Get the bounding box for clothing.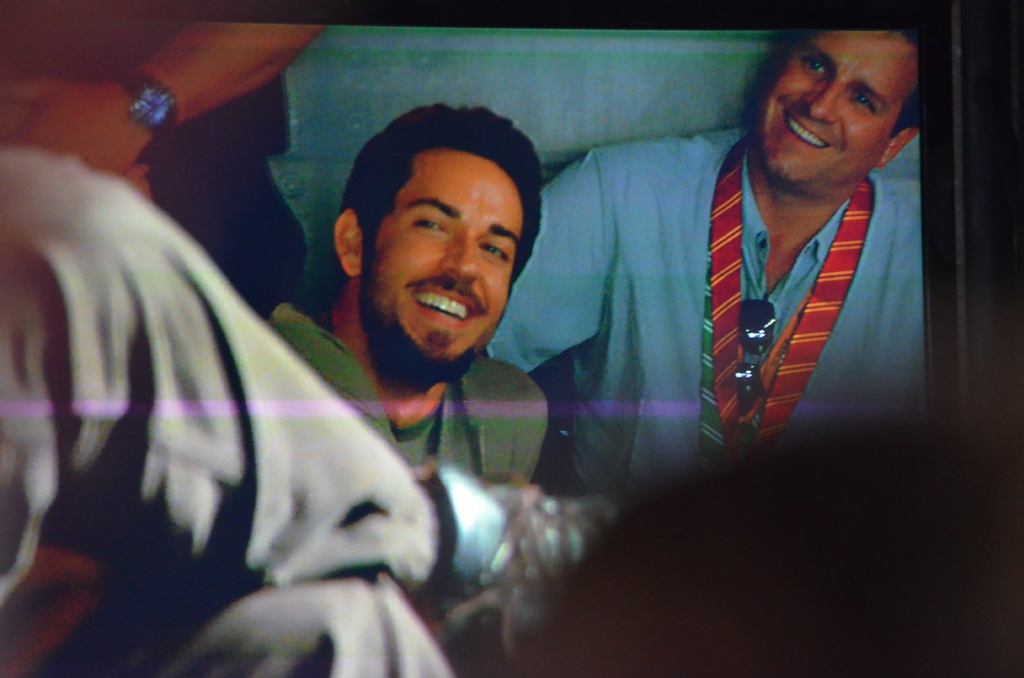
<region>477, 112, 933, 520</region>.
